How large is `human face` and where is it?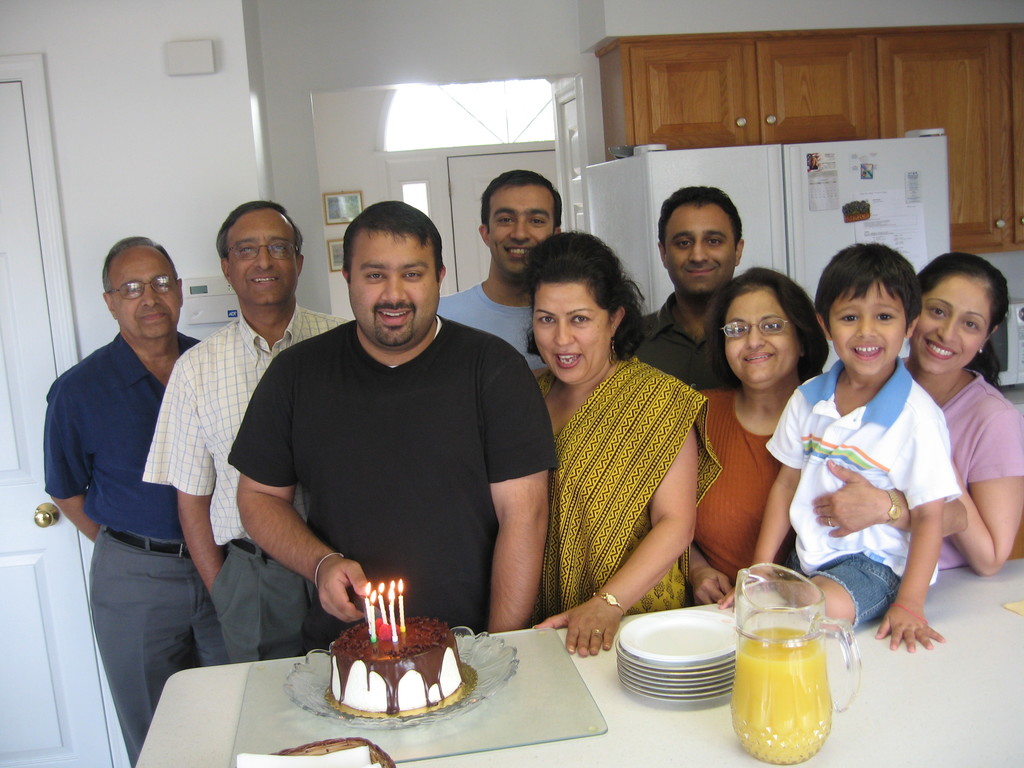
Bounding box: <box>113,254,181,342</box>.
